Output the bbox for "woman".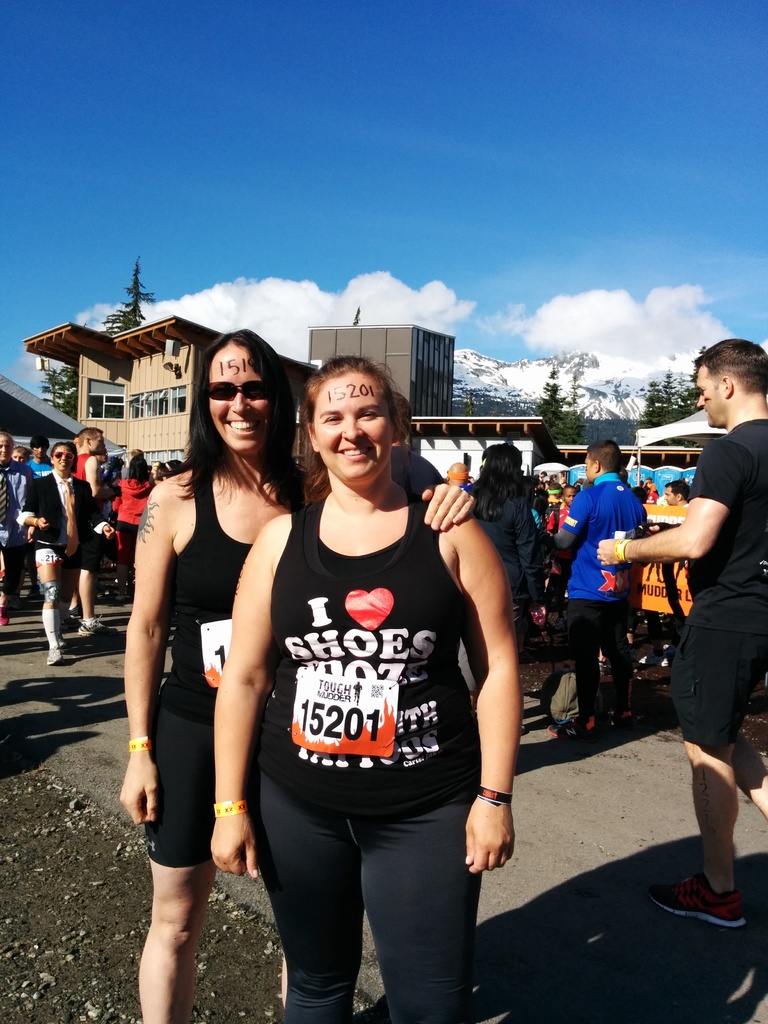
{"x1": 460, "y1": 442, "x2": 547, "y2": 666}.
